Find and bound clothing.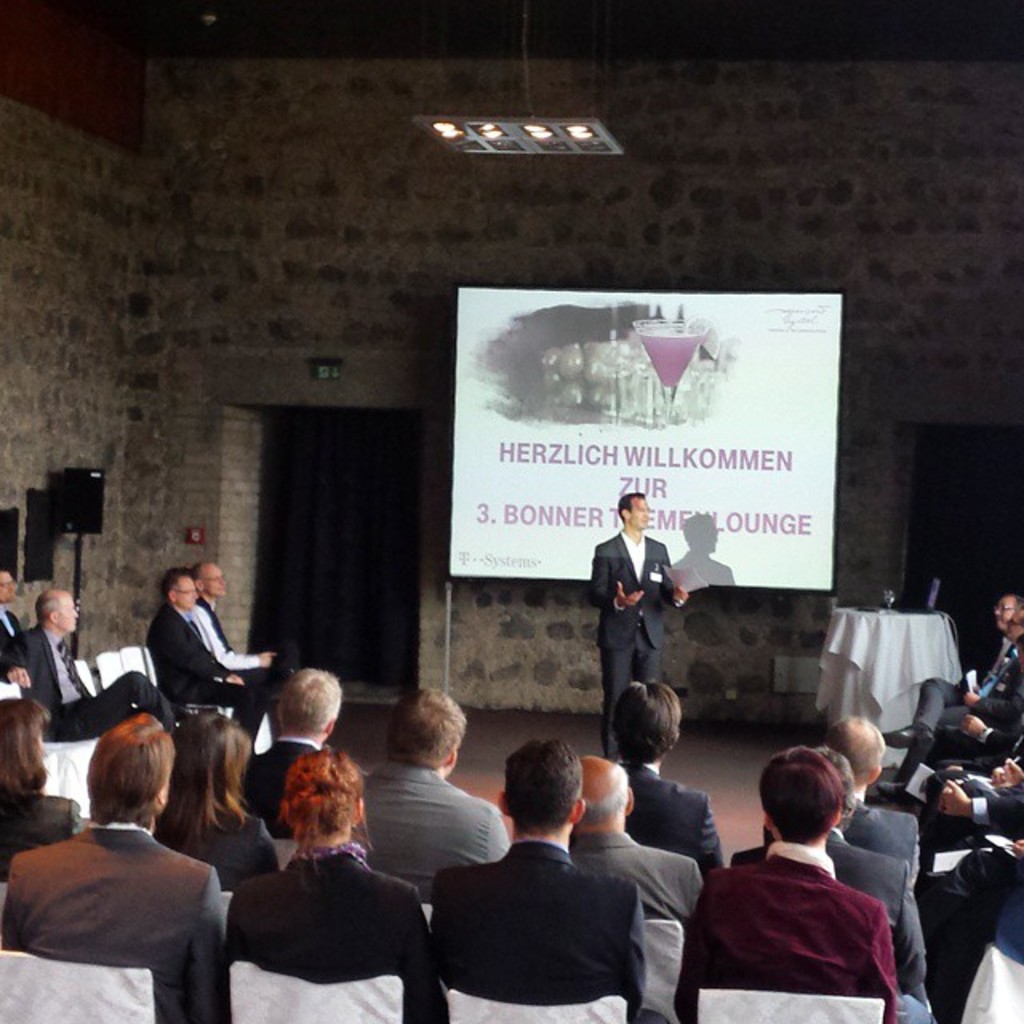
Bound: bbox=(357, 758, 507, 902).
